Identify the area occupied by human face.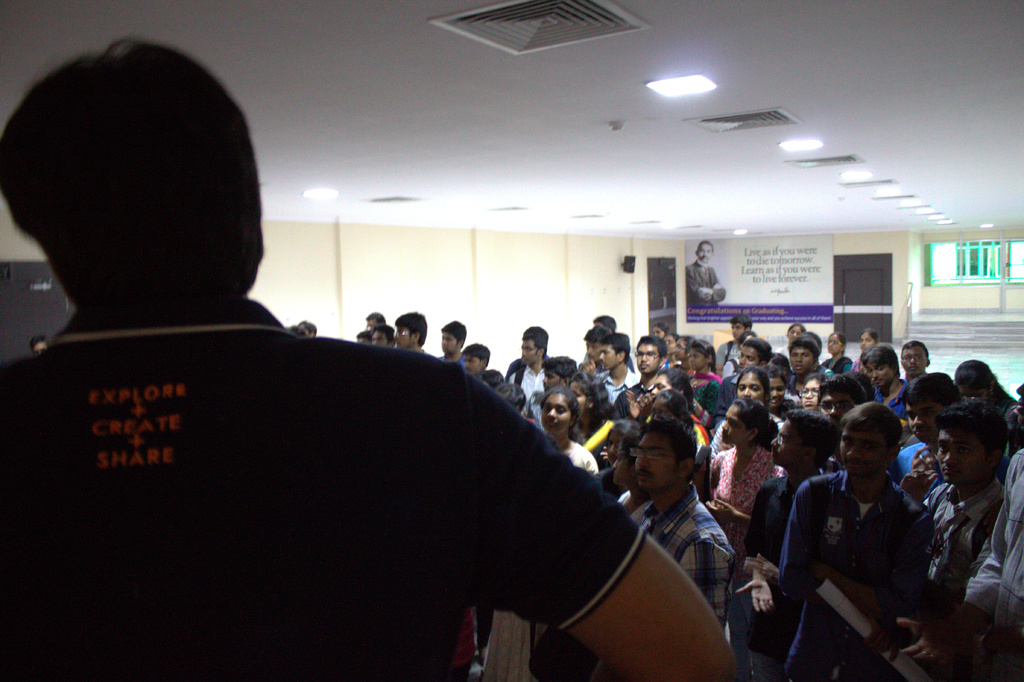
Area: l=387, t=315, r=416, b=350.
